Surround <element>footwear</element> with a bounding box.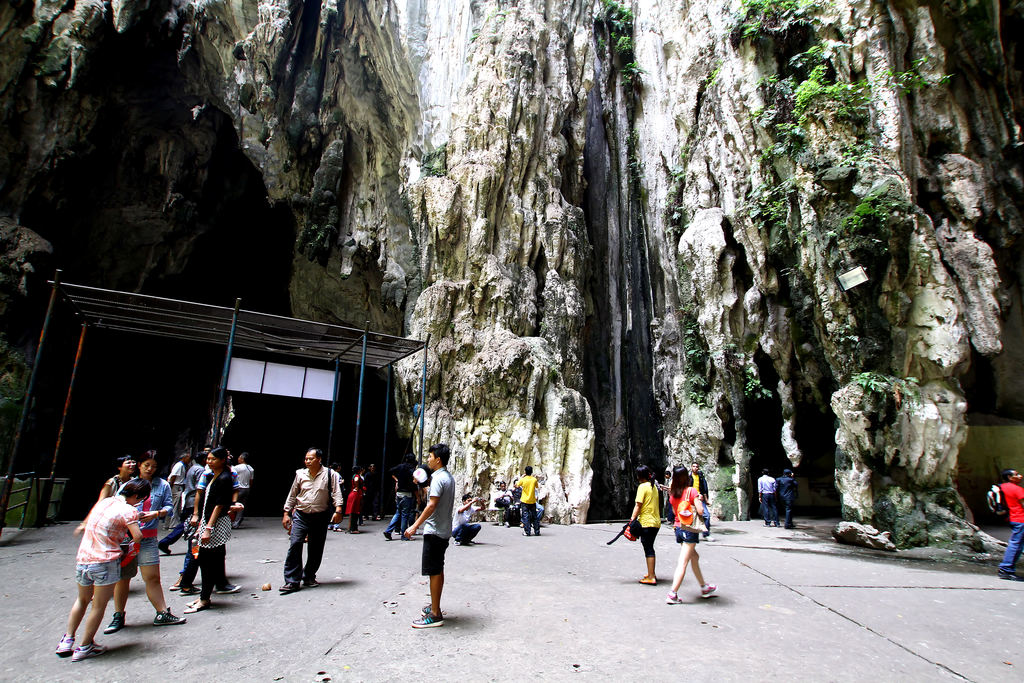
detection(169, 574, 185, 591).
